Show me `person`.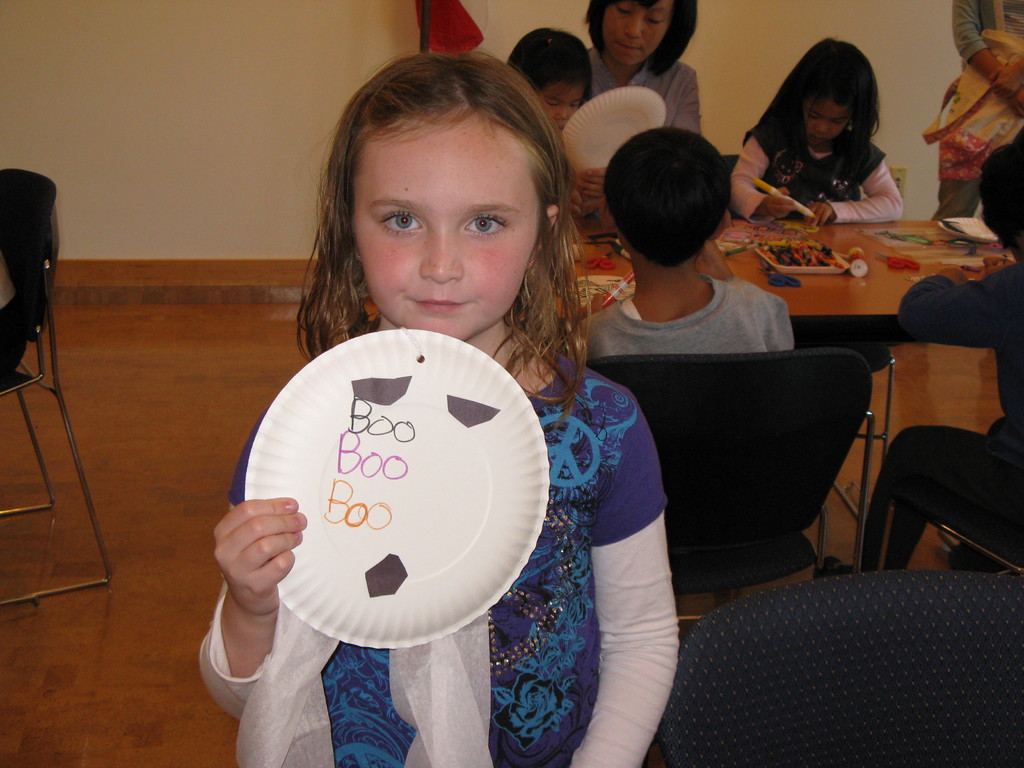
`person` is here: left=580, top=121, right=797, bottom=582.
